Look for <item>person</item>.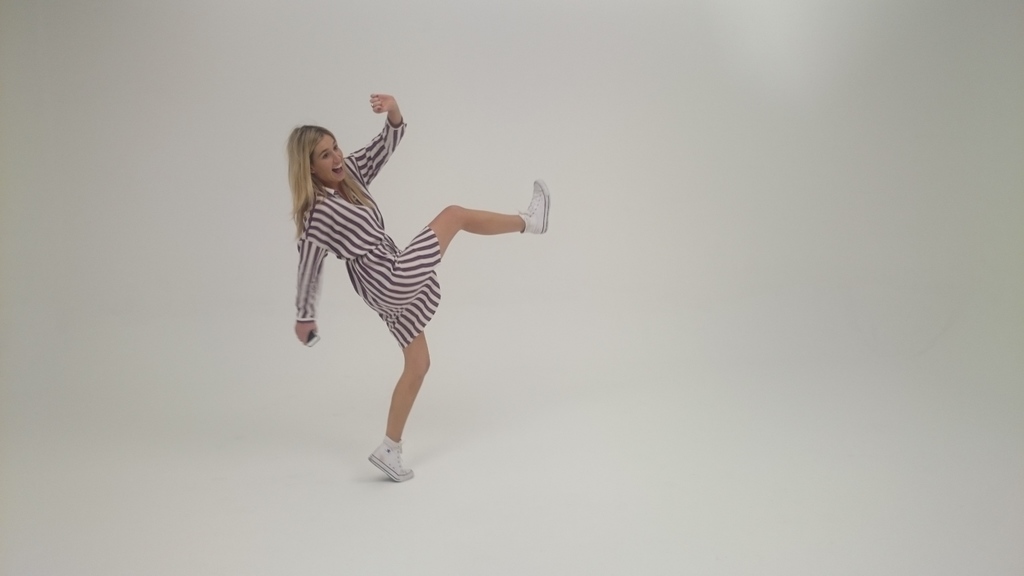
Found: pyautogui.locateOnScreen(283, 82, 554, 483).
